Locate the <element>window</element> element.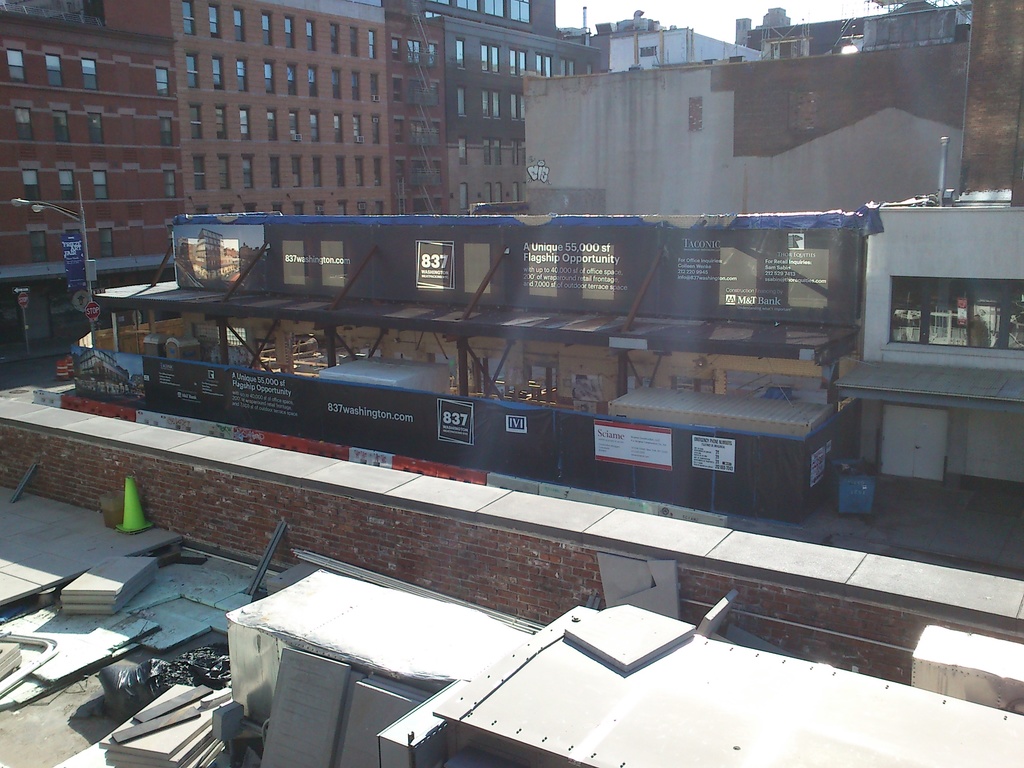
Element bbox: <box>281,63,300,97</box>.
